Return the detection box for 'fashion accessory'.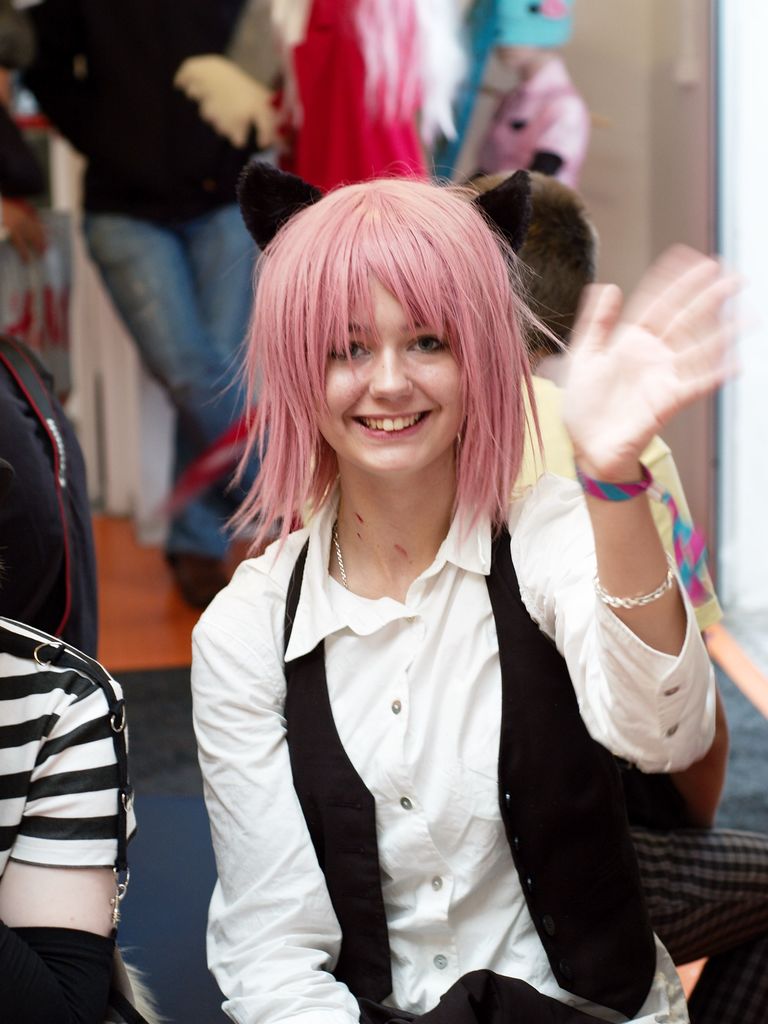
box(584, 559, 679, 614).
